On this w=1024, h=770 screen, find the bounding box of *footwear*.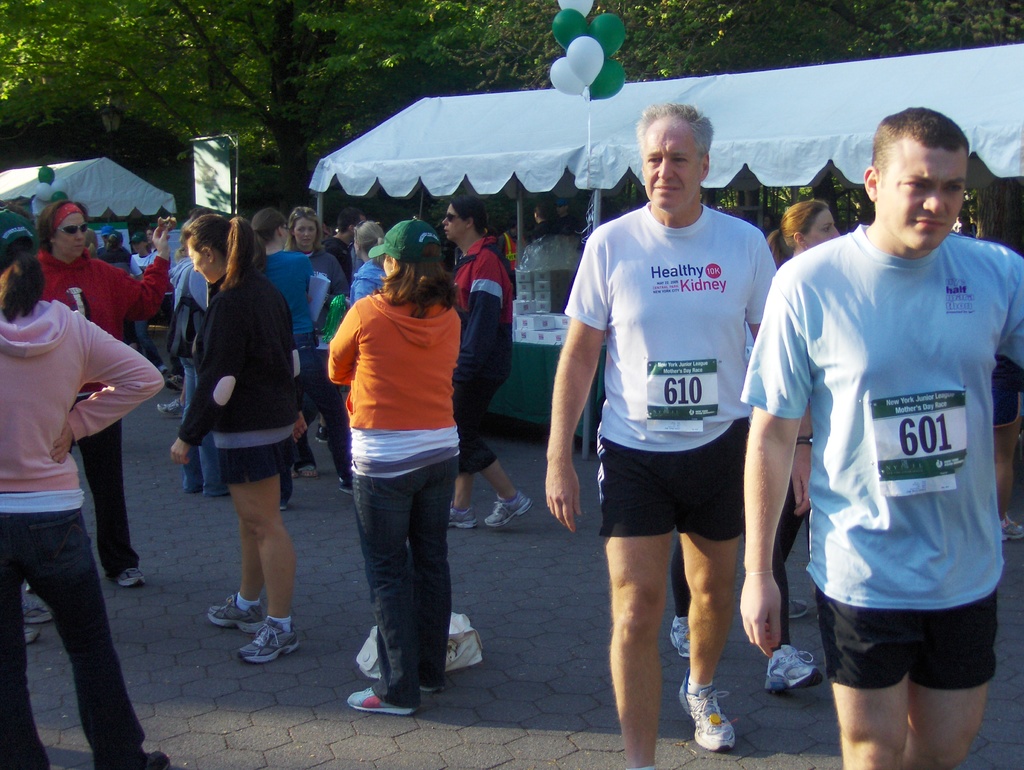
Bounding box: (141,750,170,769).
